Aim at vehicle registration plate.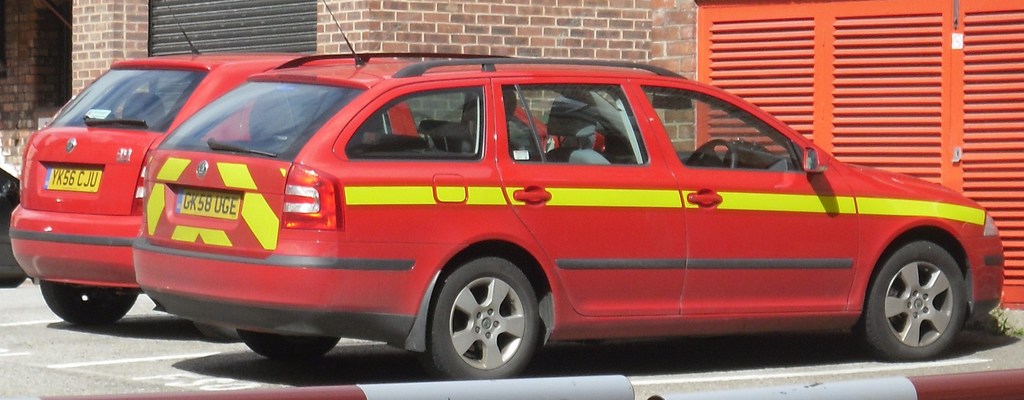
Aimed at [181,189,241,218].
